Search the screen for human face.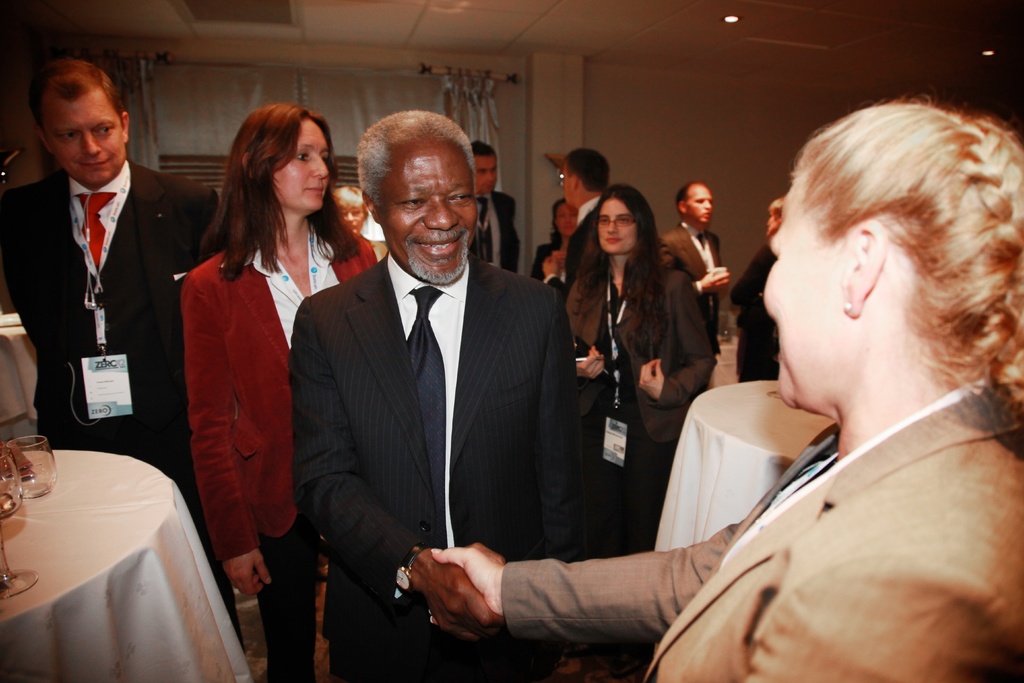
Found at (600,202,637,252).
